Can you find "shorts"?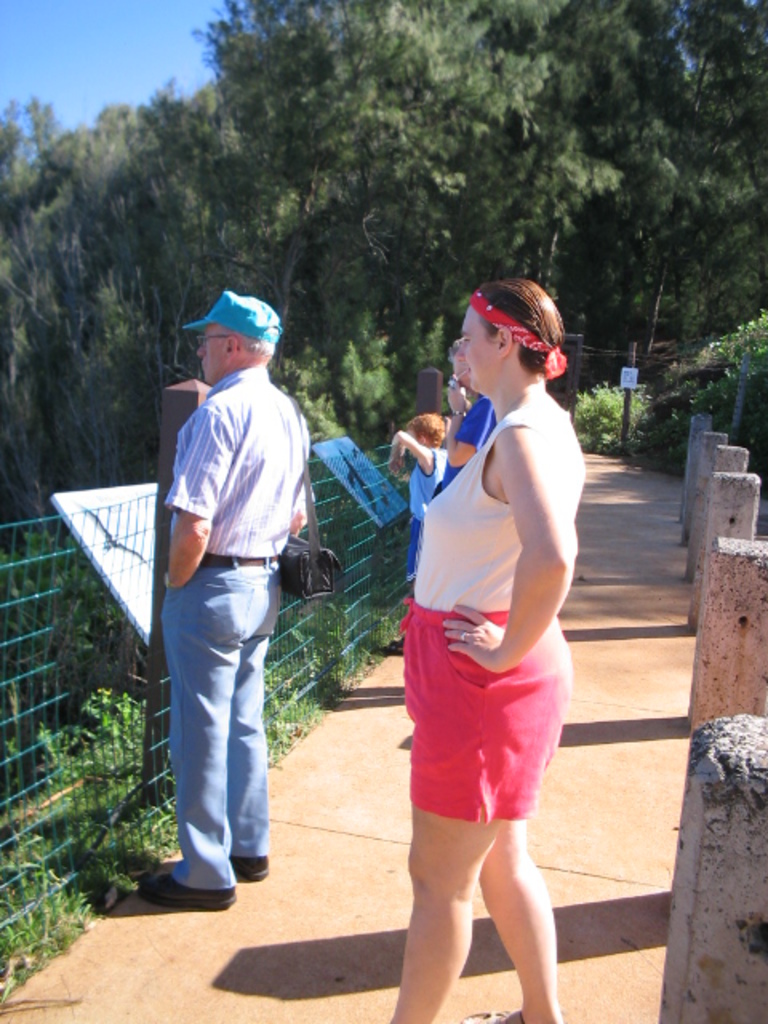
Yes, bounding box: bbox=(402, 522, 435, 582).
